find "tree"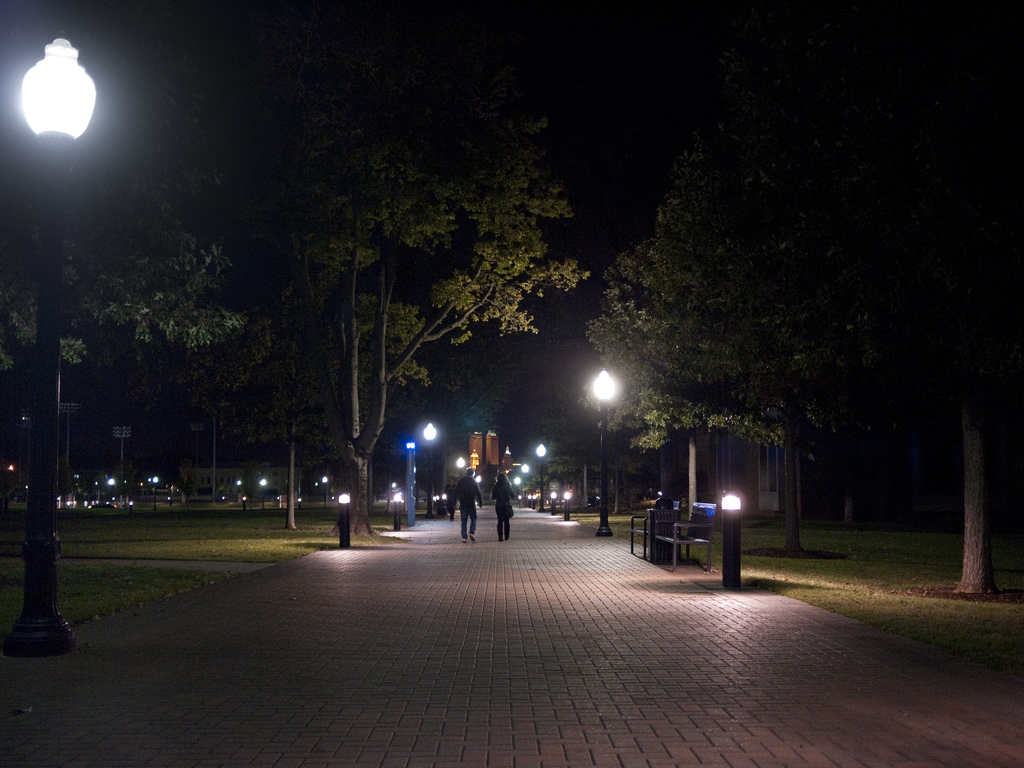
locate(610, 50, 988, 564)
